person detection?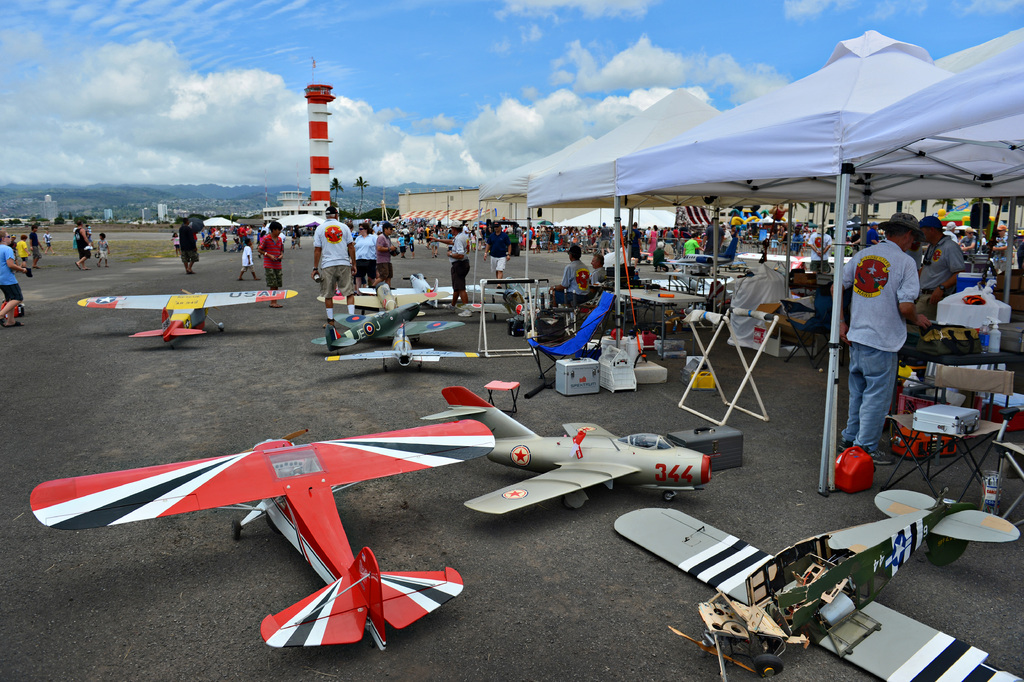
<box>912,213,968,324</box>
